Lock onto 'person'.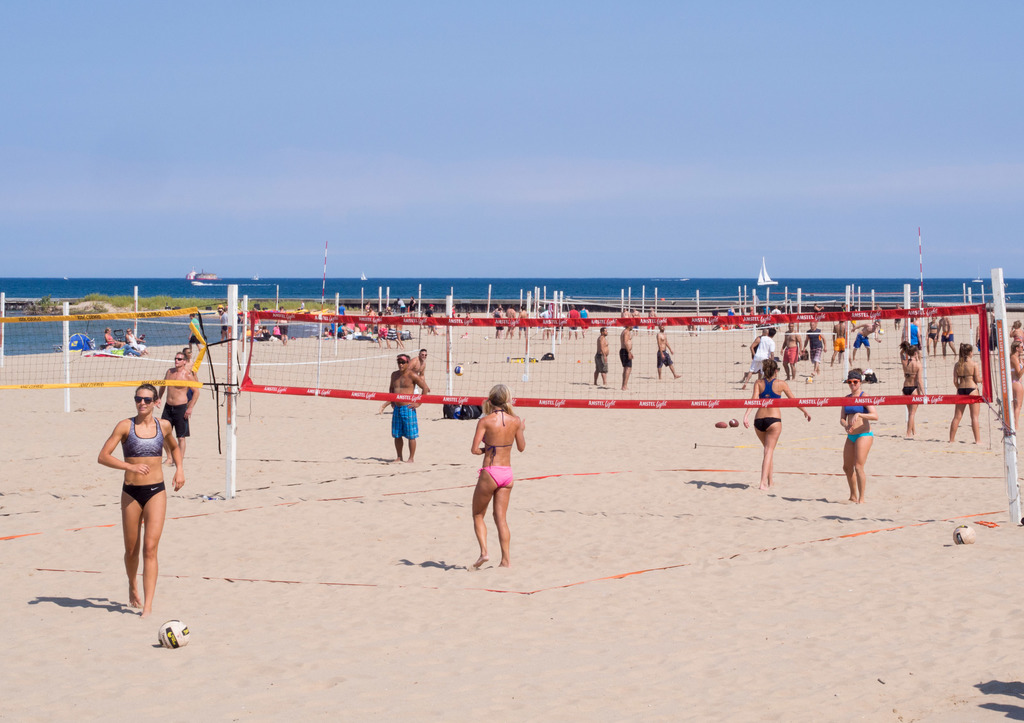
Locked: select_region(620, 315, 637, 392).
